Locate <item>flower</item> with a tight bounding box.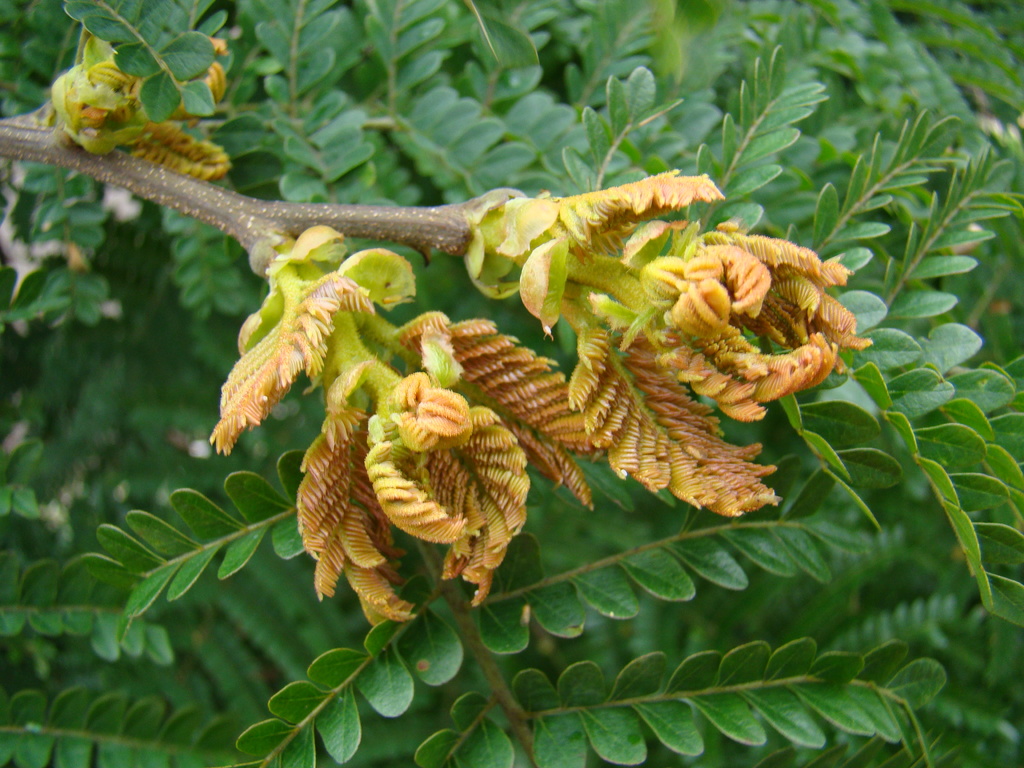
(left=657, top=239, right=874, bottom=433).
